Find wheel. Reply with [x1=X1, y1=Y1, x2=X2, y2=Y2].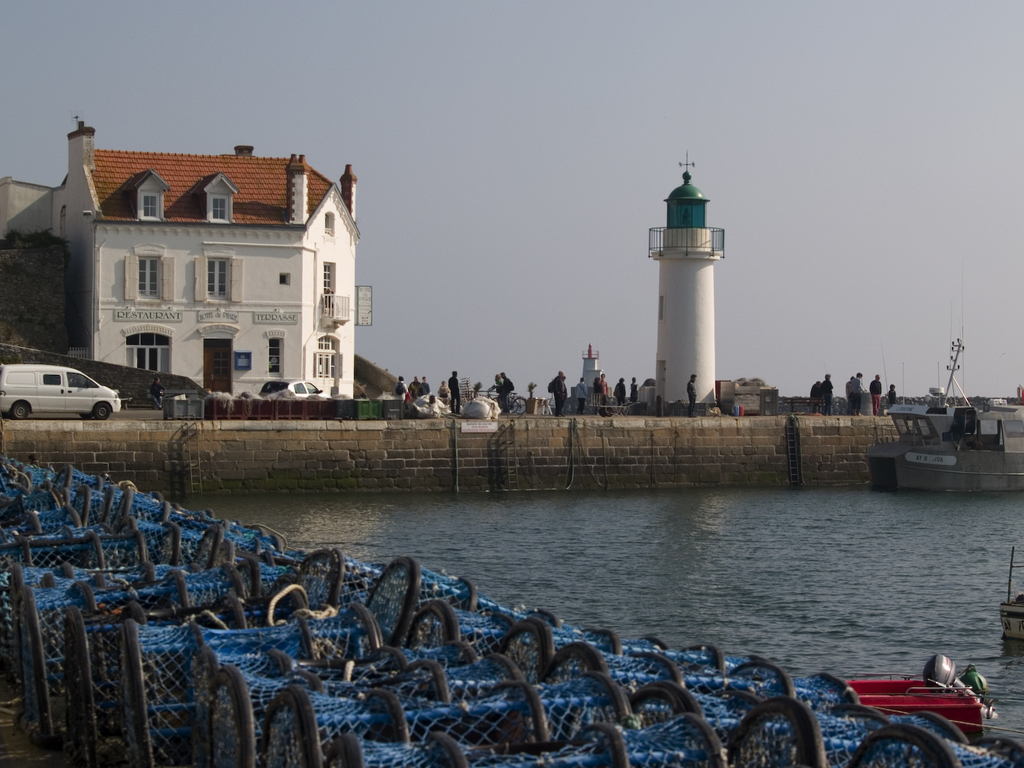
[x1=507, y1=400, x2=515, y2=412].
